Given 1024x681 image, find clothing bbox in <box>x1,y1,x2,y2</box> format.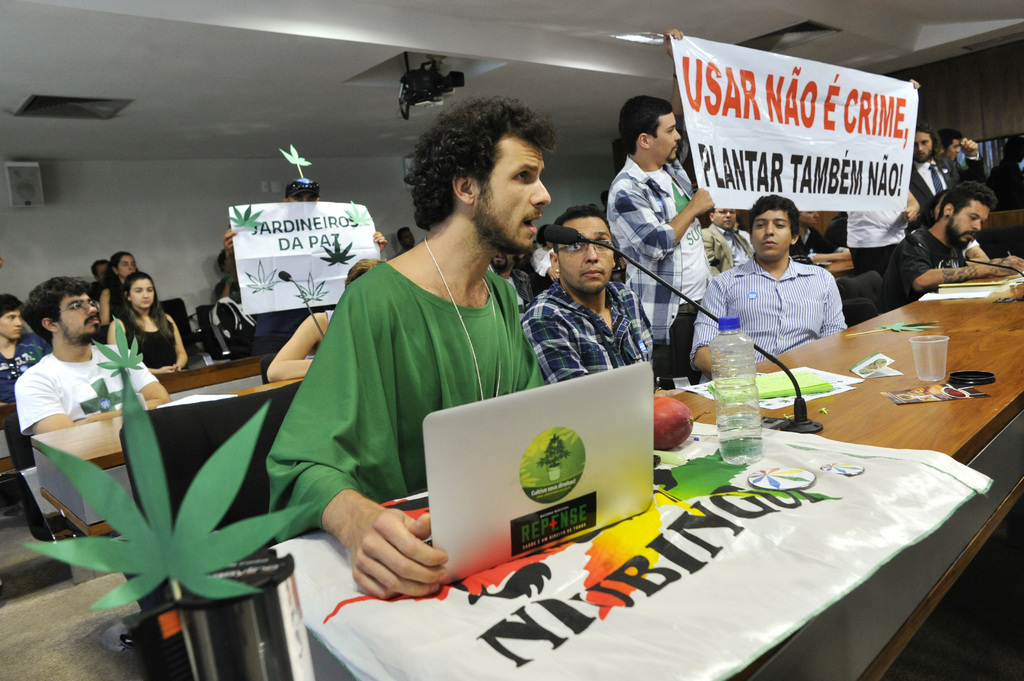
<box>216,283,263,349</box>.
